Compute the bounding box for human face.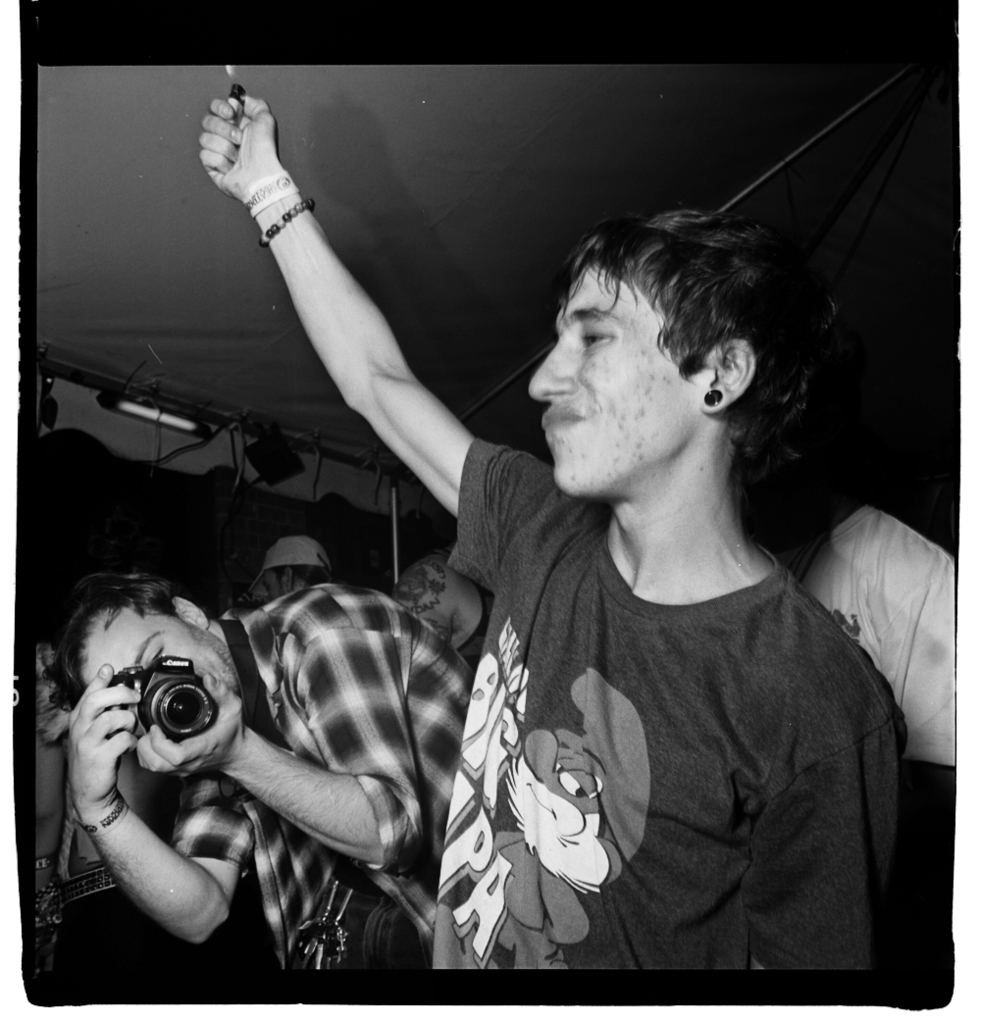
region(528, 261, 701, 499).
